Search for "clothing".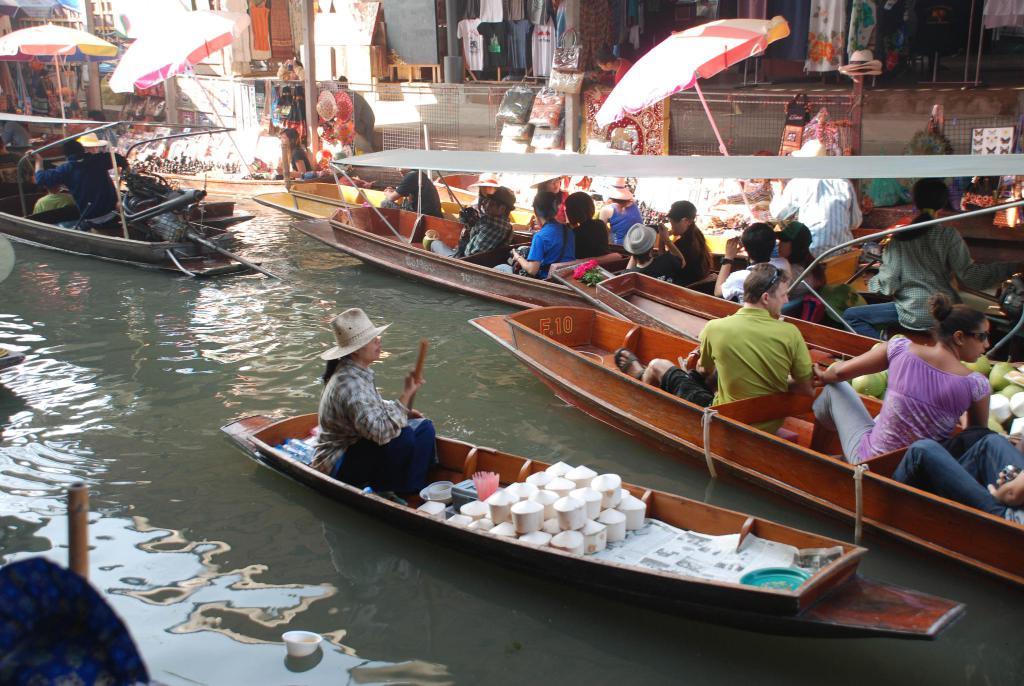
Found at locate(271, 143, 314, 181).
